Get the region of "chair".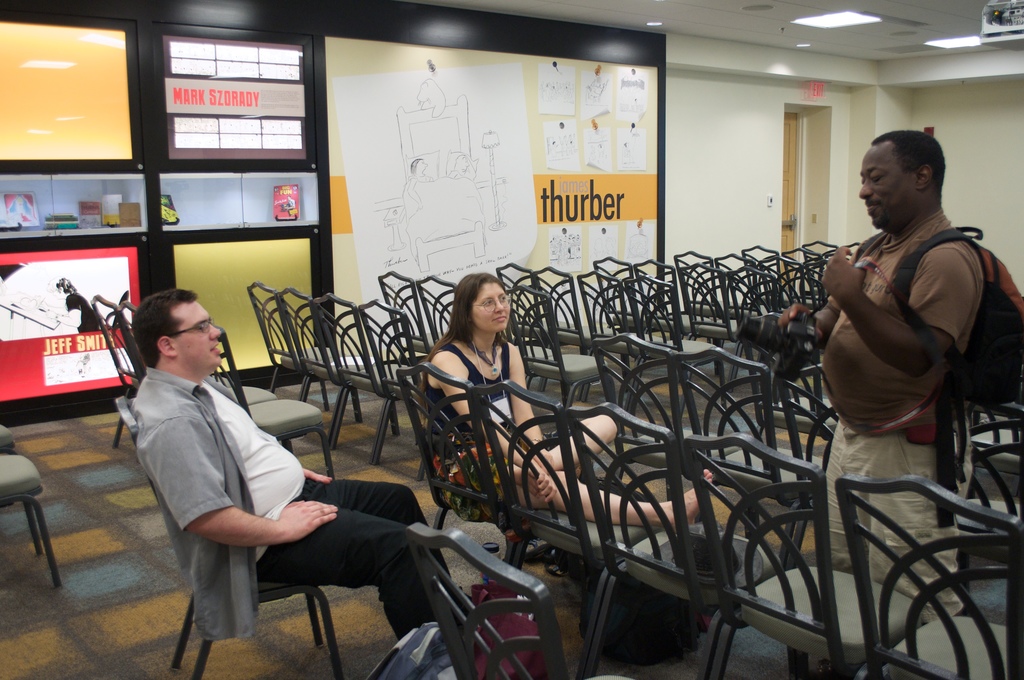
box=[566, 398, 786, 679].
